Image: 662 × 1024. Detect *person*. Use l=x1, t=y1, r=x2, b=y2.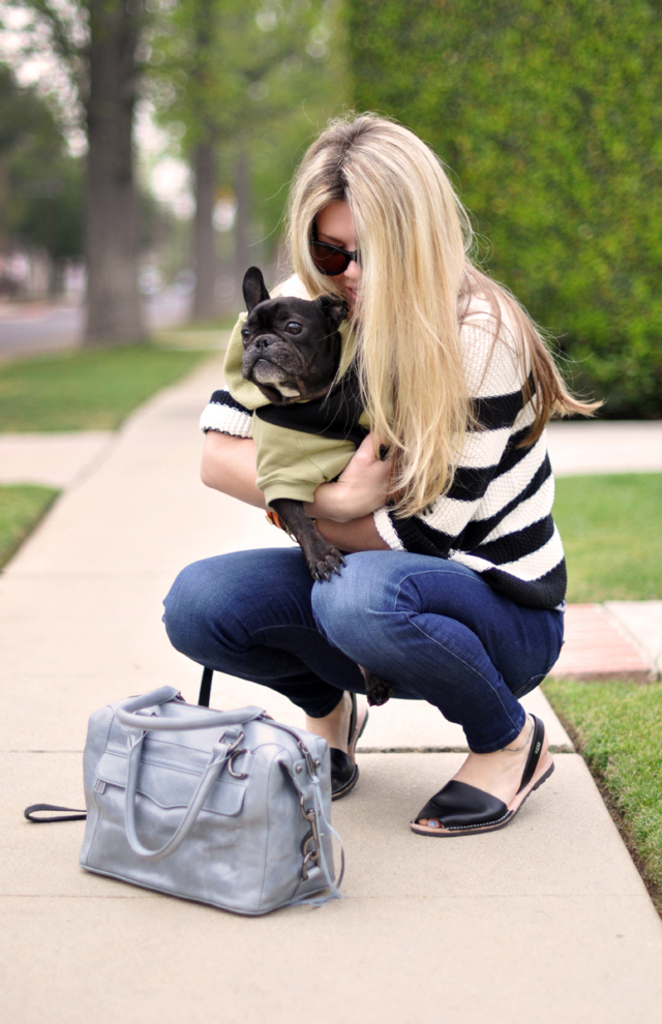
l=160, t=103, r=604, b=835.
